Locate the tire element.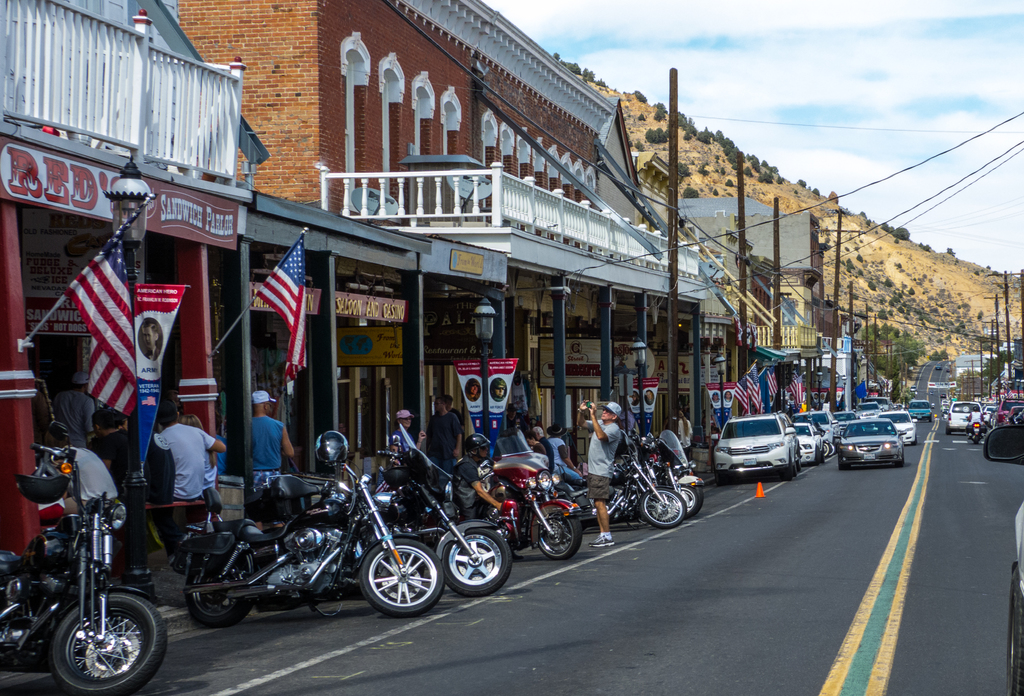
Element bbox: select_region(822, 441, 831, 457).
